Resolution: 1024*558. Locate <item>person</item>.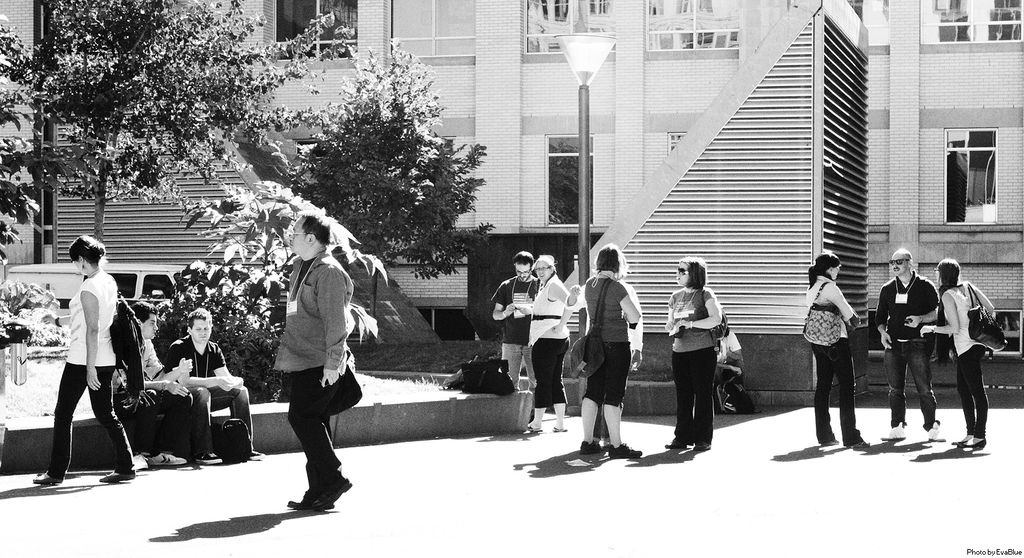
bbox(511, 245, 544, 399).
